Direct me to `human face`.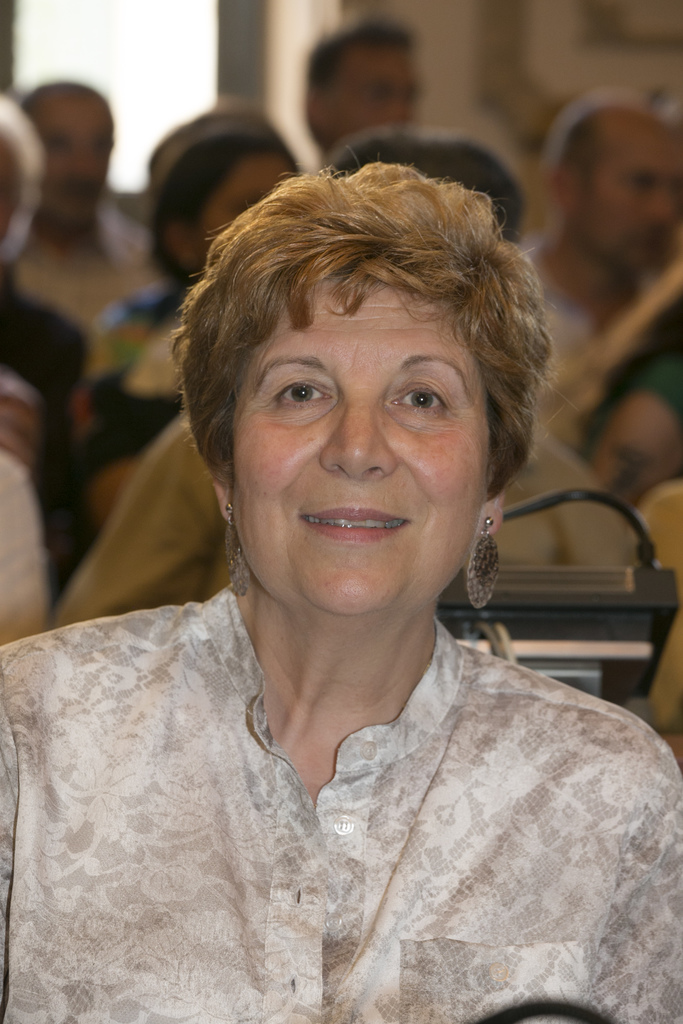
Direction: locate(322, 45, 424, 161).
